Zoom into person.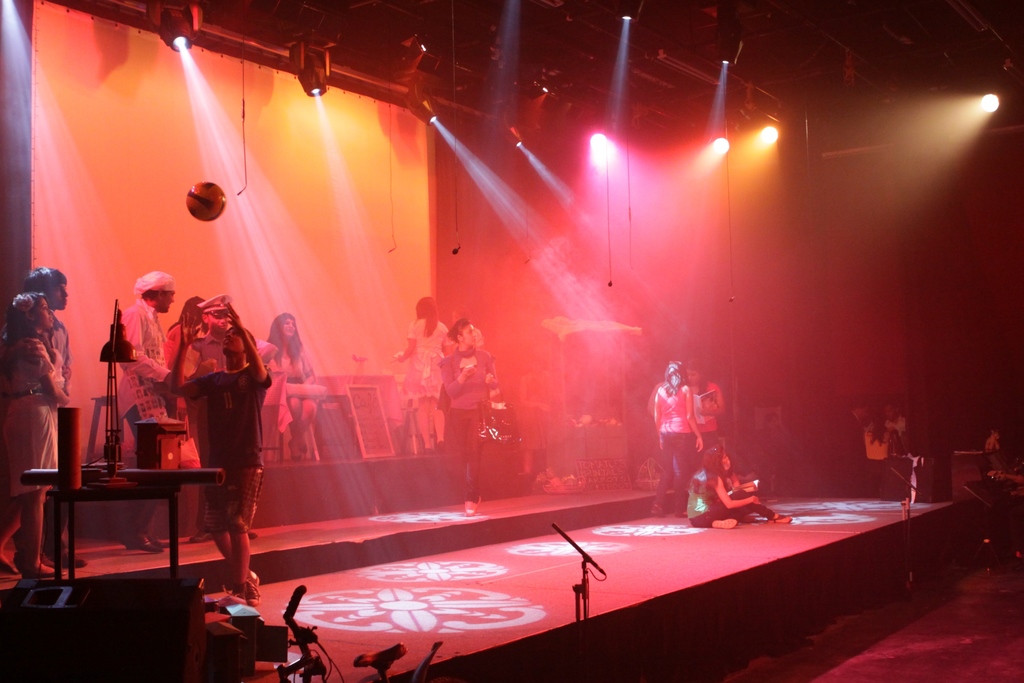
Zoom target: locate(115, 267, 174, 422).
